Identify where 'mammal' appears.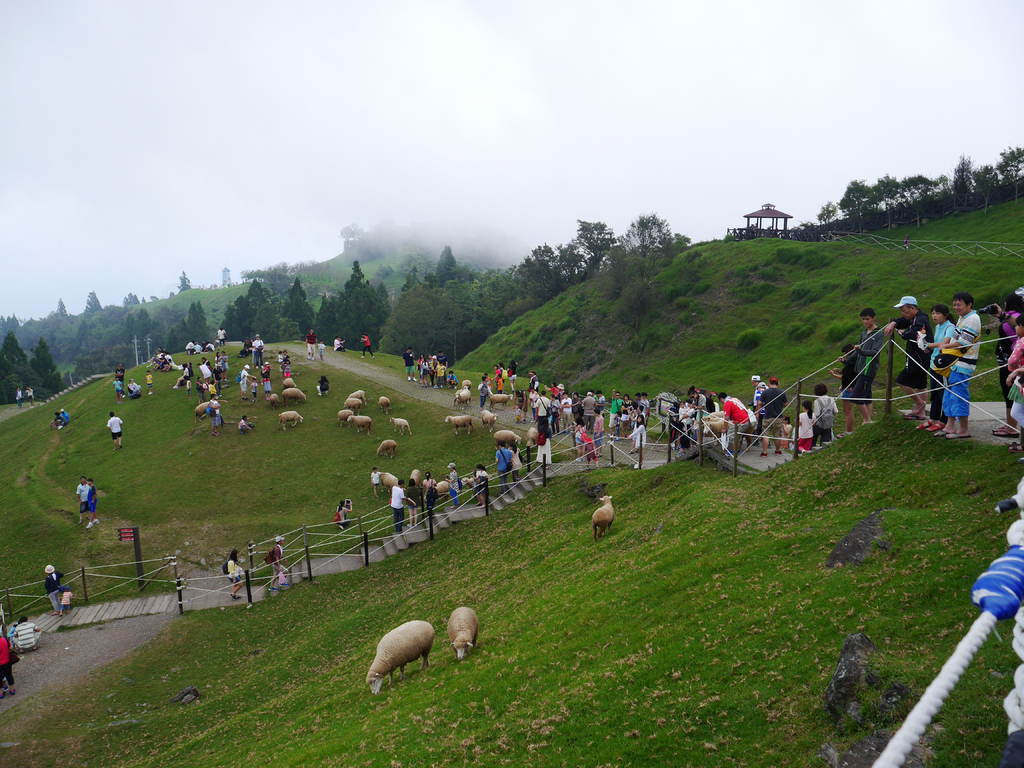
Appears at BBox(494, 429, 521, 445).
